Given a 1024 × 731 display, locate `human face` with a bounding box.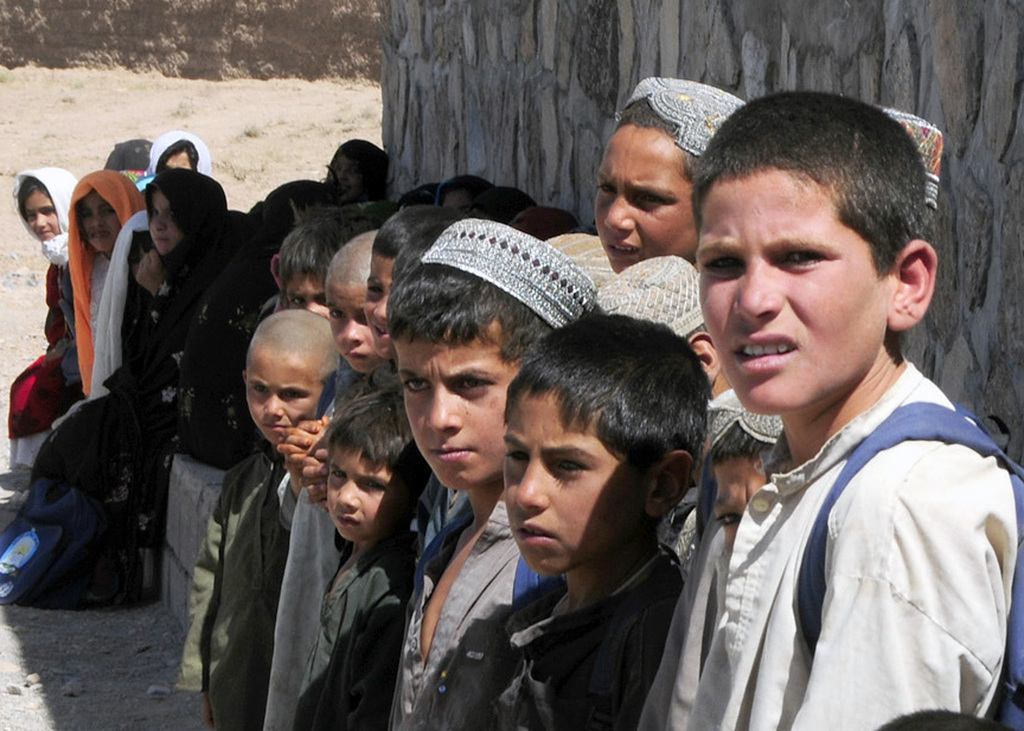
Located: 694 166 897 414.
